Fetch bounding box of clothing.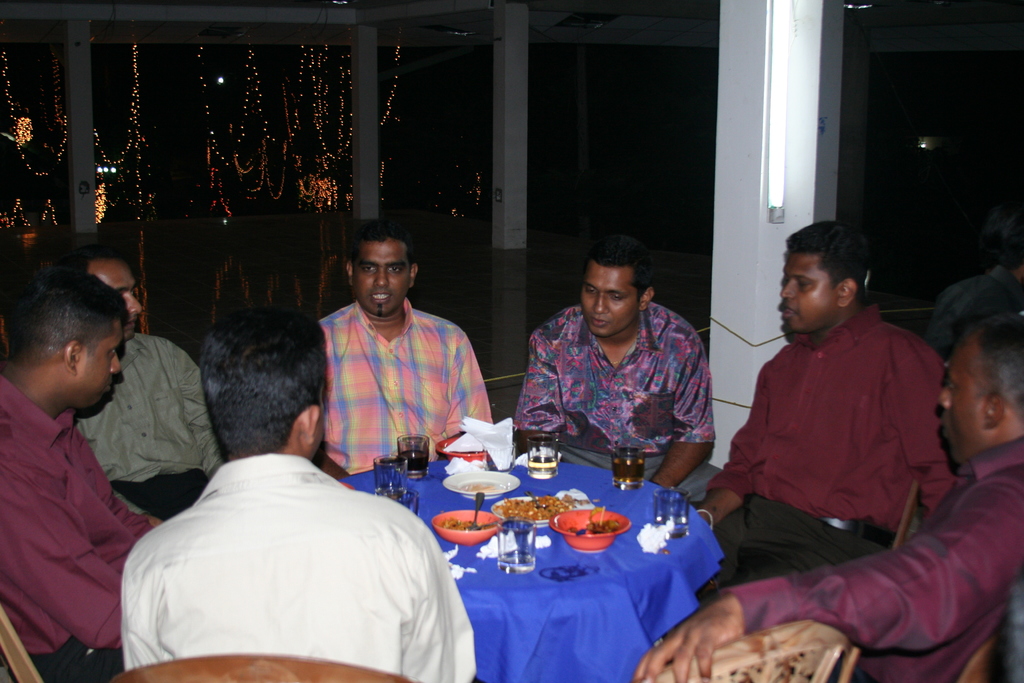
Bbox: (x1=0, y1=361, x2=168, y2=682).
